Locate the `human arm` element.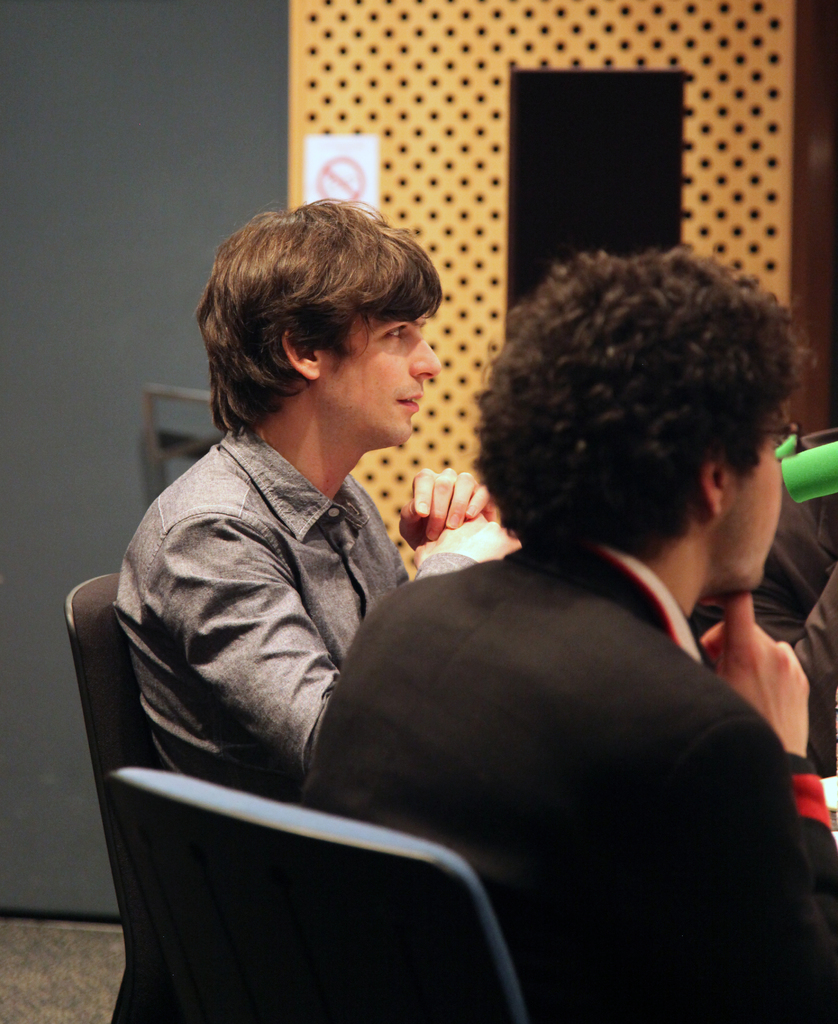
Element bbox: [137,506,528,780].
